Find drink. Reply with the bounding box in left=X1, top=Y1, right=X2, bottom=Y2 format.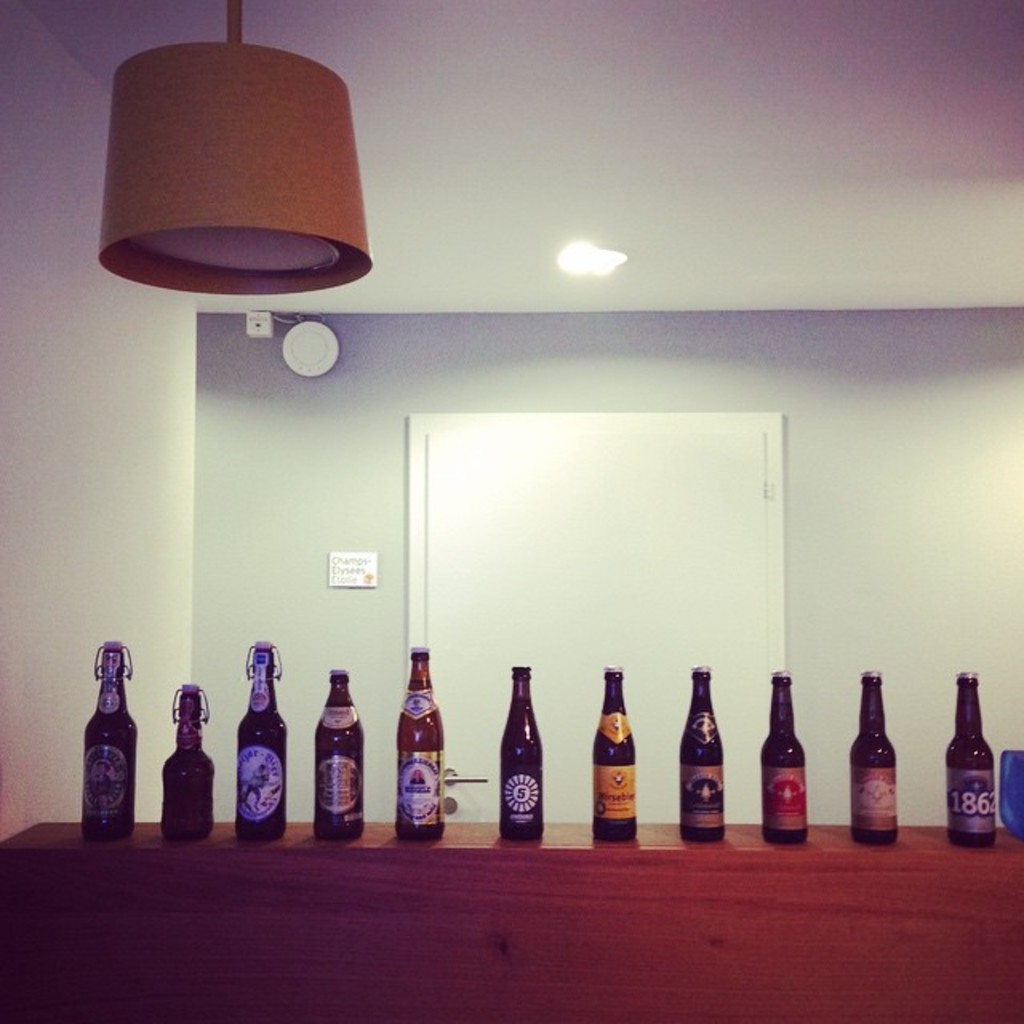
left=237, top=635, right=282, bottom=837.
